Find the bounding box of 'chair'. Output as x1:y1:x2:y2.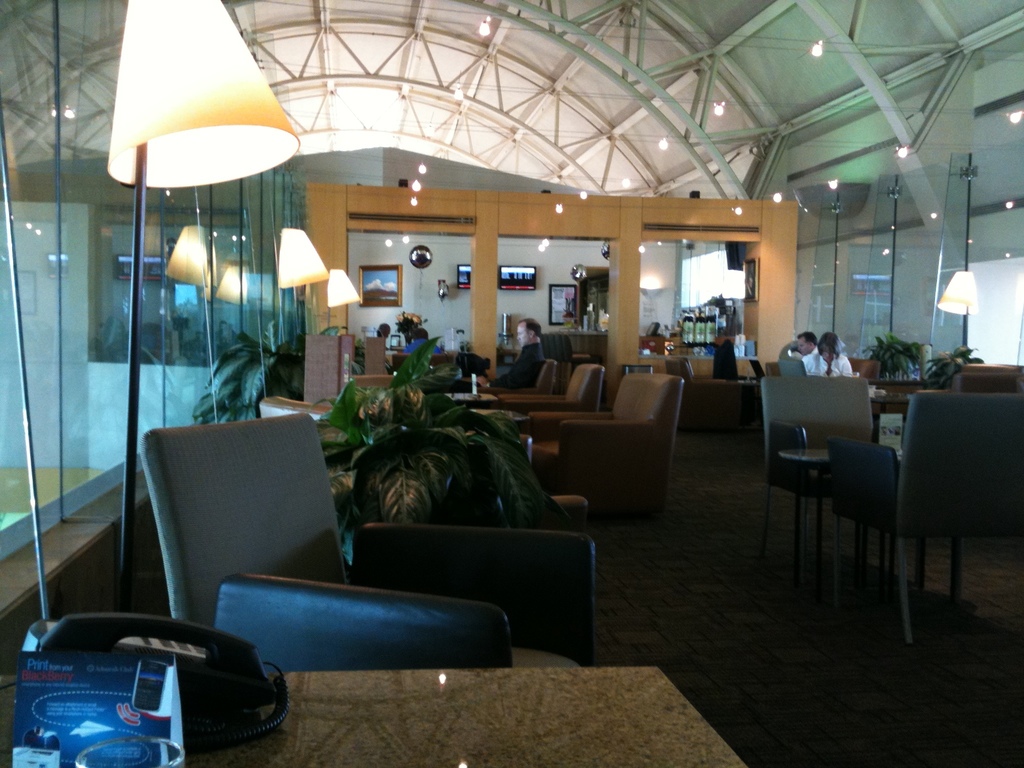
351:521:595:669.
